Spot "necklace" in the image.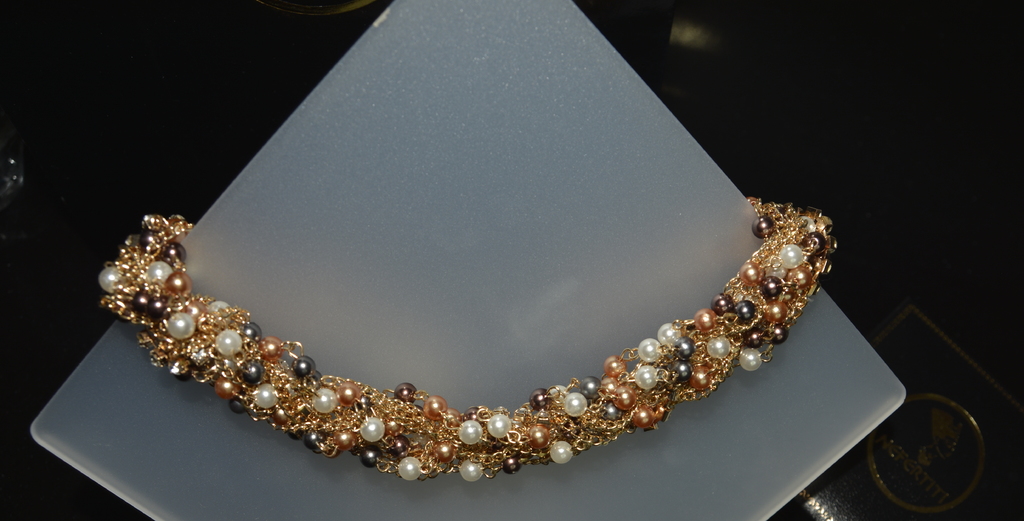
"necklace" found at 135 164 826 488.
